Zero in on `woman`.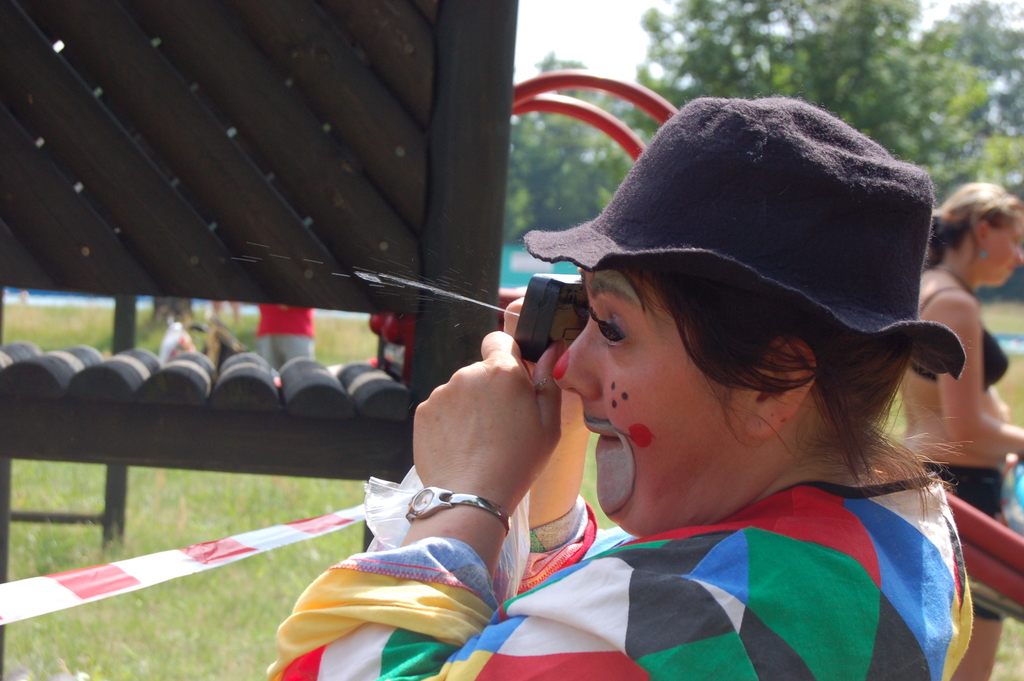
Zeroed in: bbox=(253, 85, 964, 680).
